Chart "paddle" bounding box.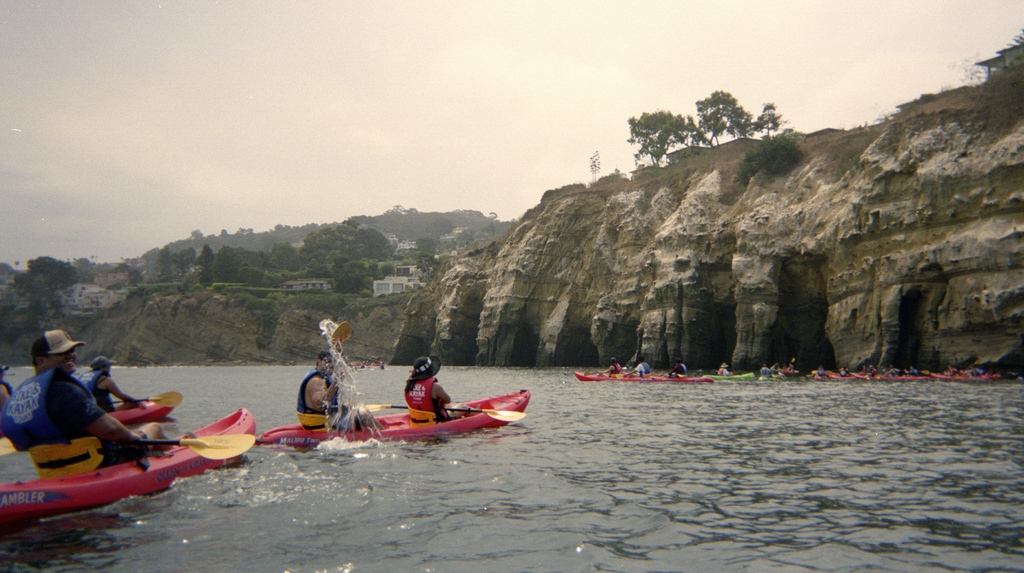
Charted: locate(113, 389, 181, 409).
